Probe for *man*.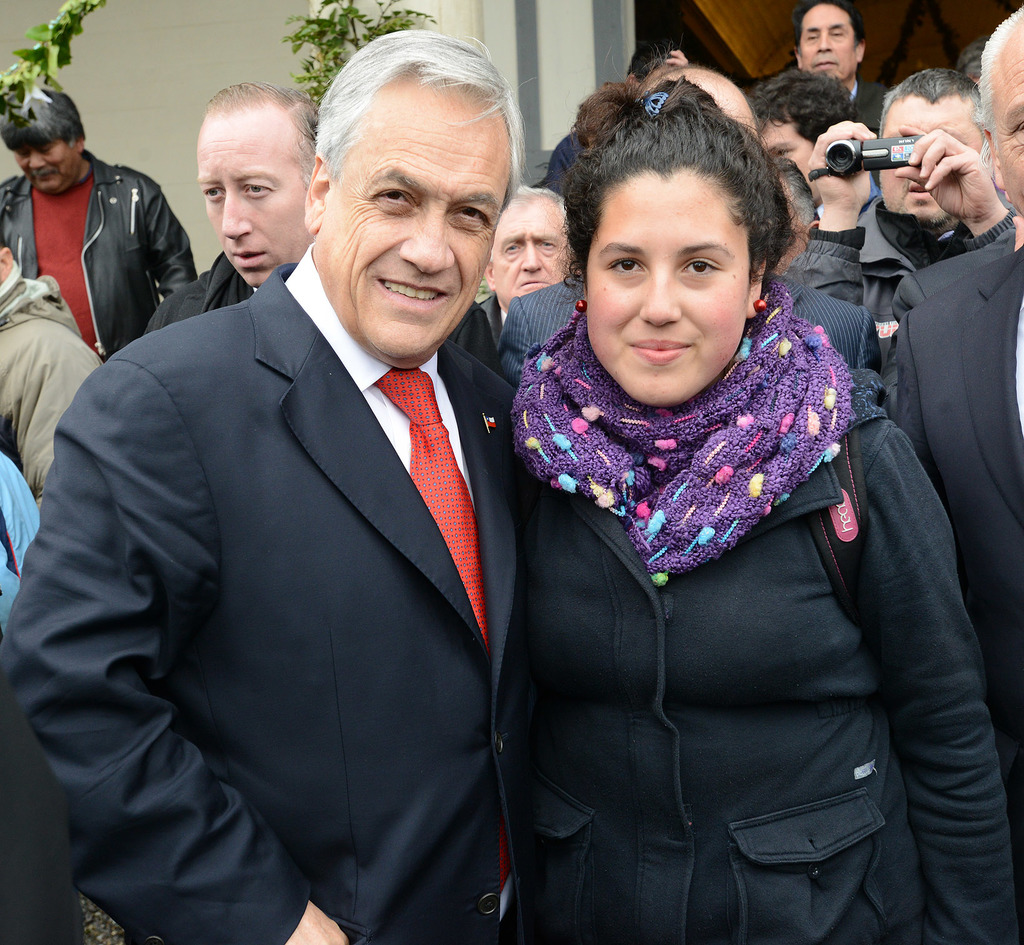
Probe result: <box>637,58,756,143</box>.
